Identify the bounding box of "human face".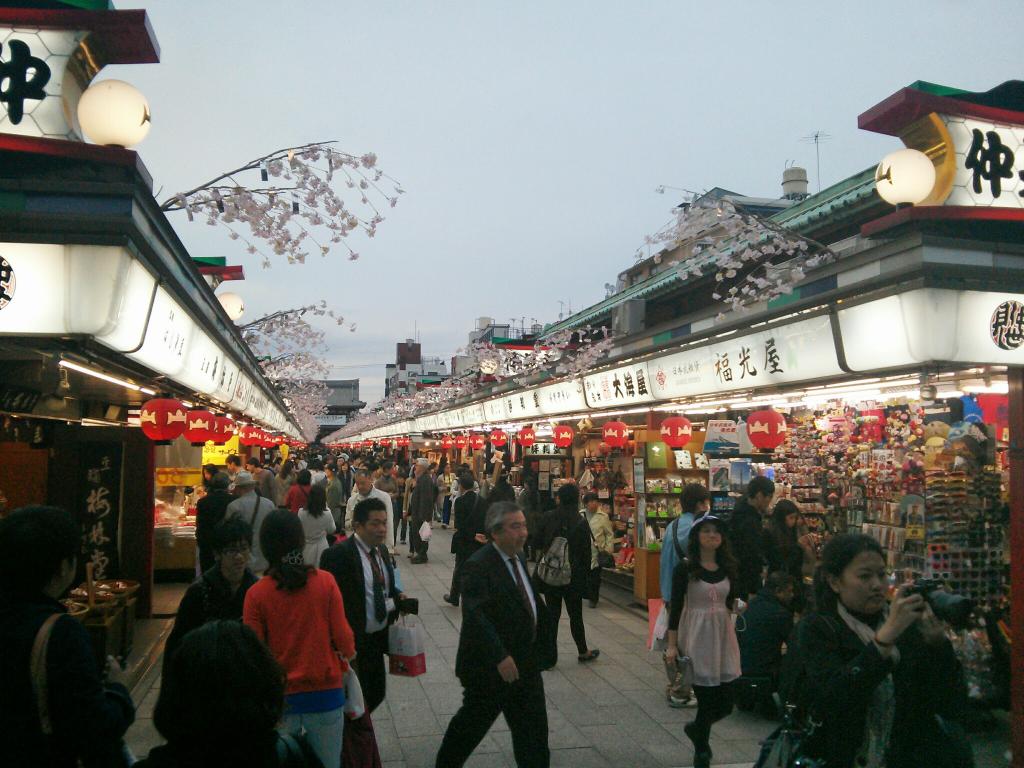
367/508/390/543.
